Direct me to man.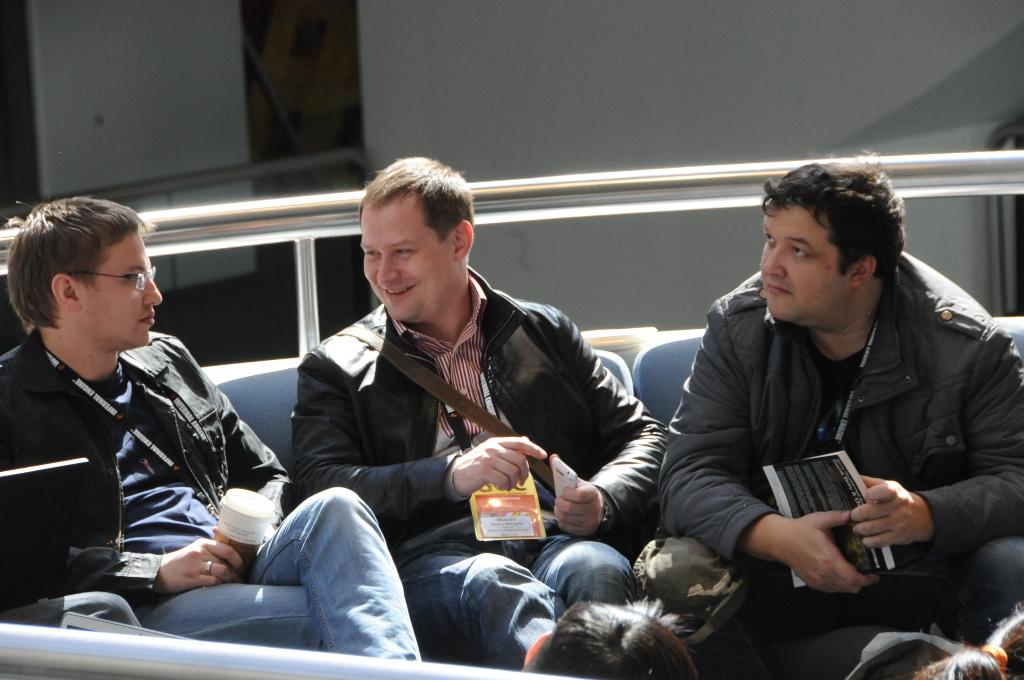
Direction: <region>644, 163, 1009, 647</region>.
